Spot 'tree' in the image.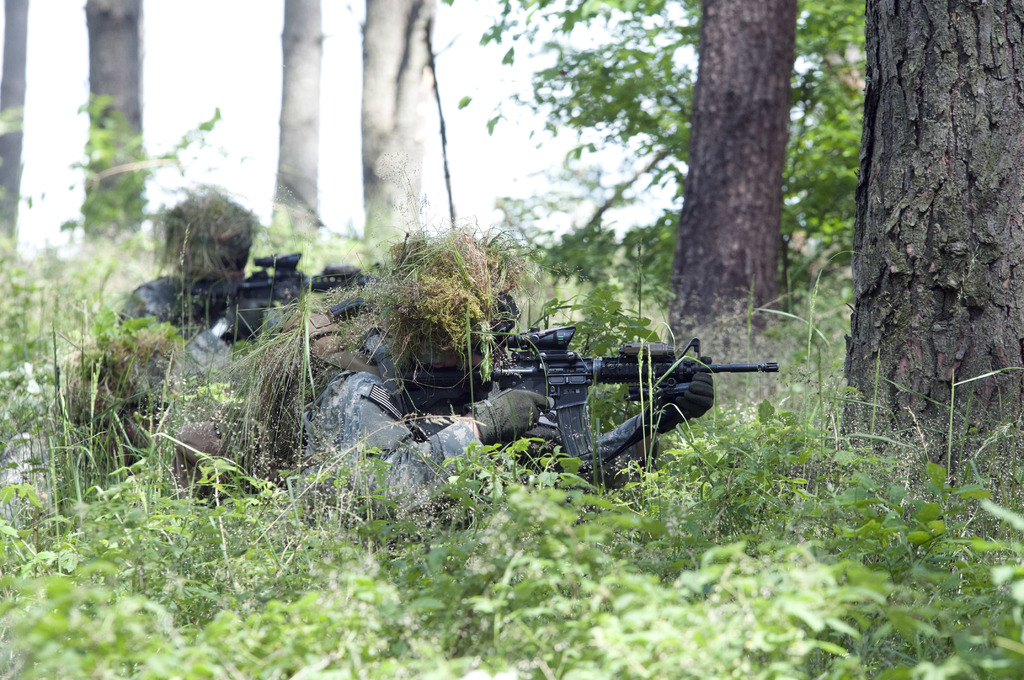
'tree' found at [x1=347, y1=0, x2=457, y2=252].
